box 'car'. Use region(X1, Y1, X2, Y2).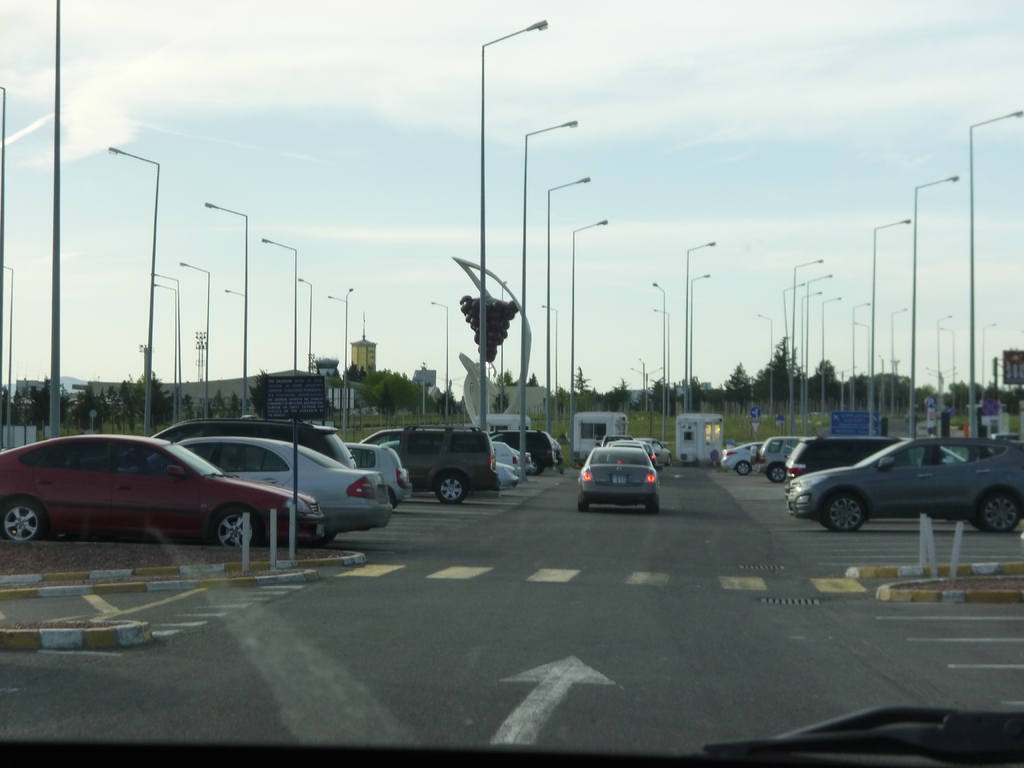
region(4, 703, 1023, 767).
